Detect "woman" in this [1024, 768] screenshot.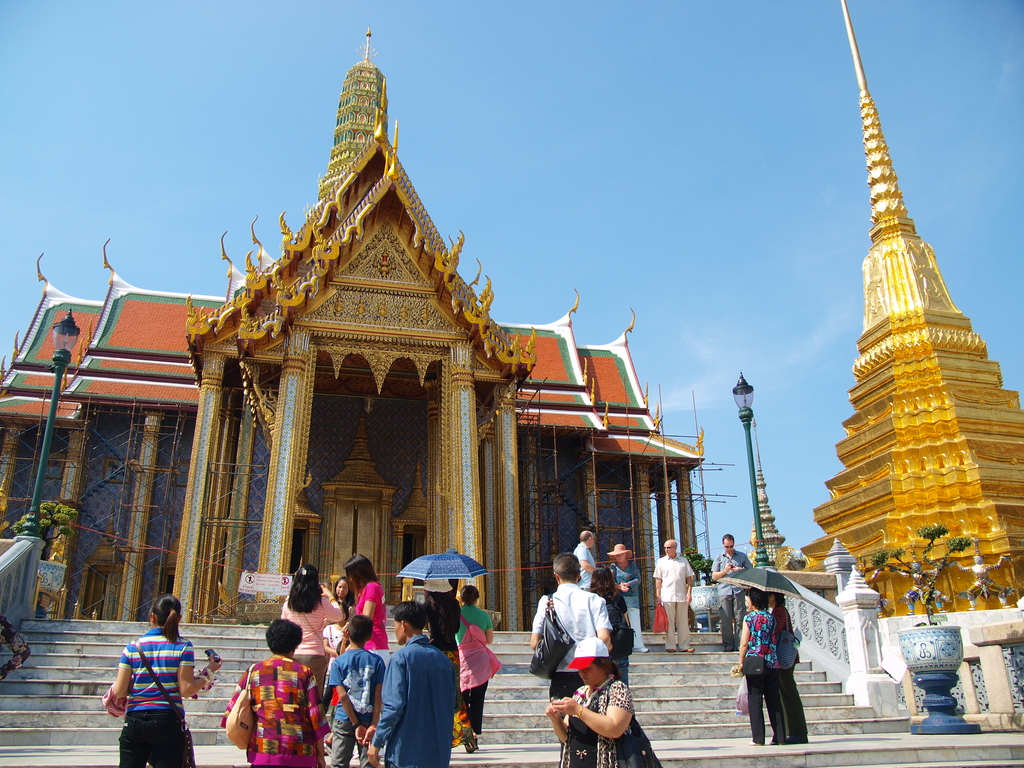
Detection: {"x1": 220, "y1": 616, "x2": 326, "y2": 767}.
